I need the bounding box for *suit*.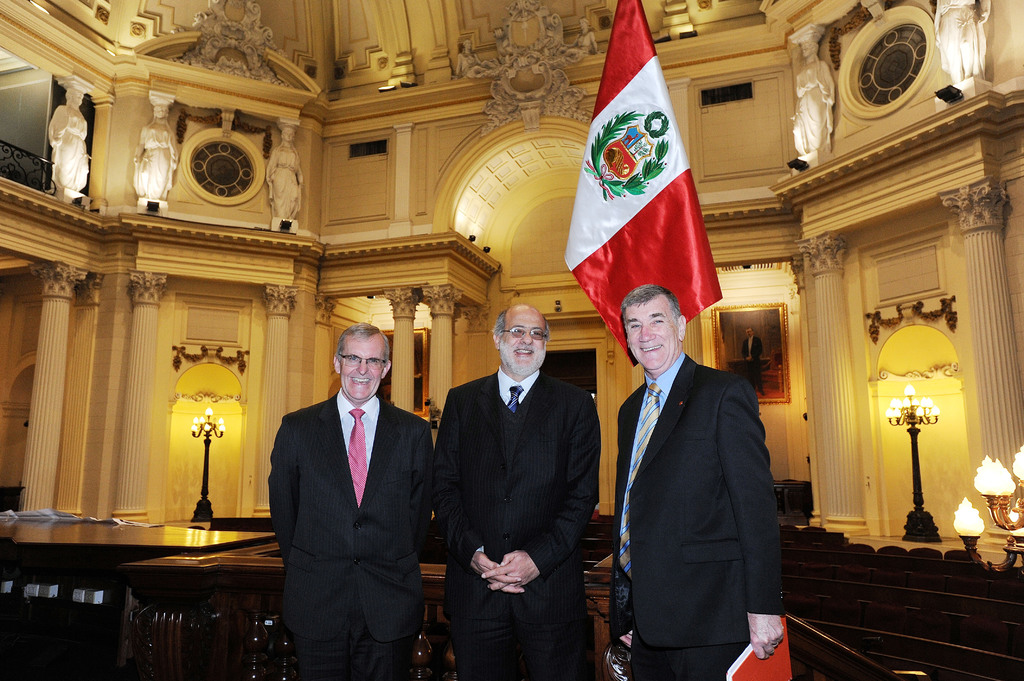
Here it is: region(258, 324, 441, 672).
